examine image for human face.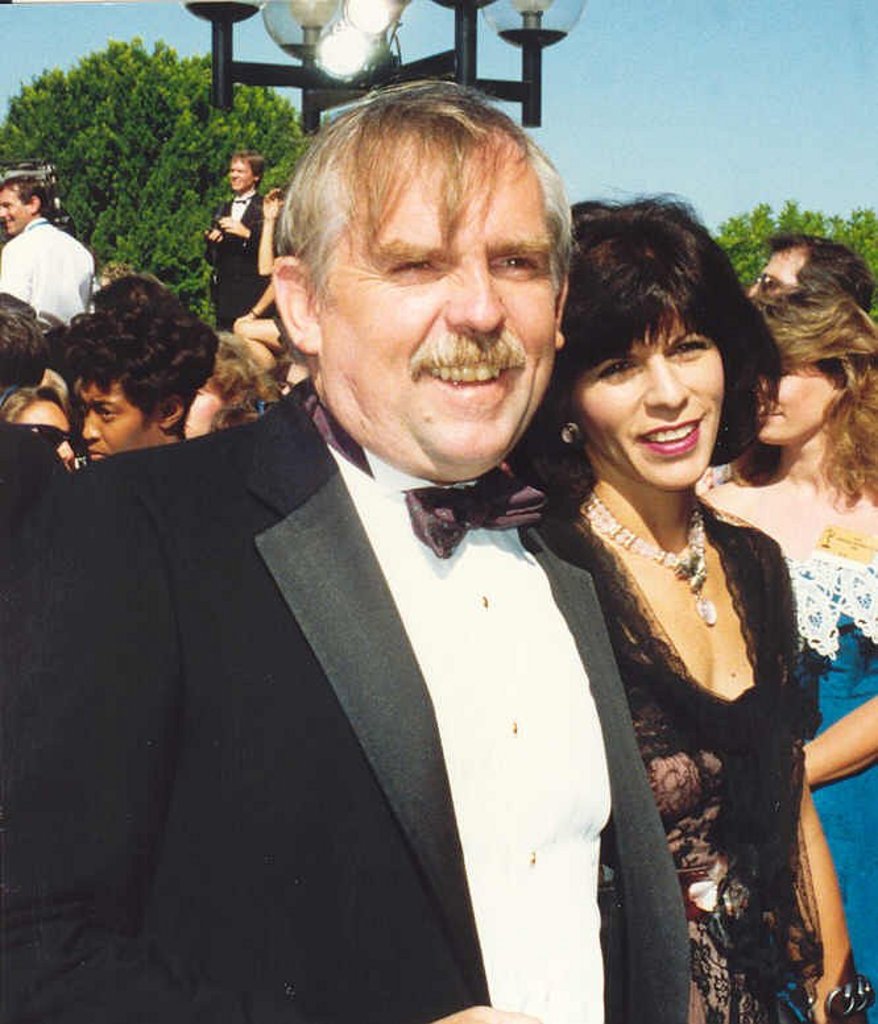
Examination result: <bbox>571, 289, 722, 488</bbox>.
